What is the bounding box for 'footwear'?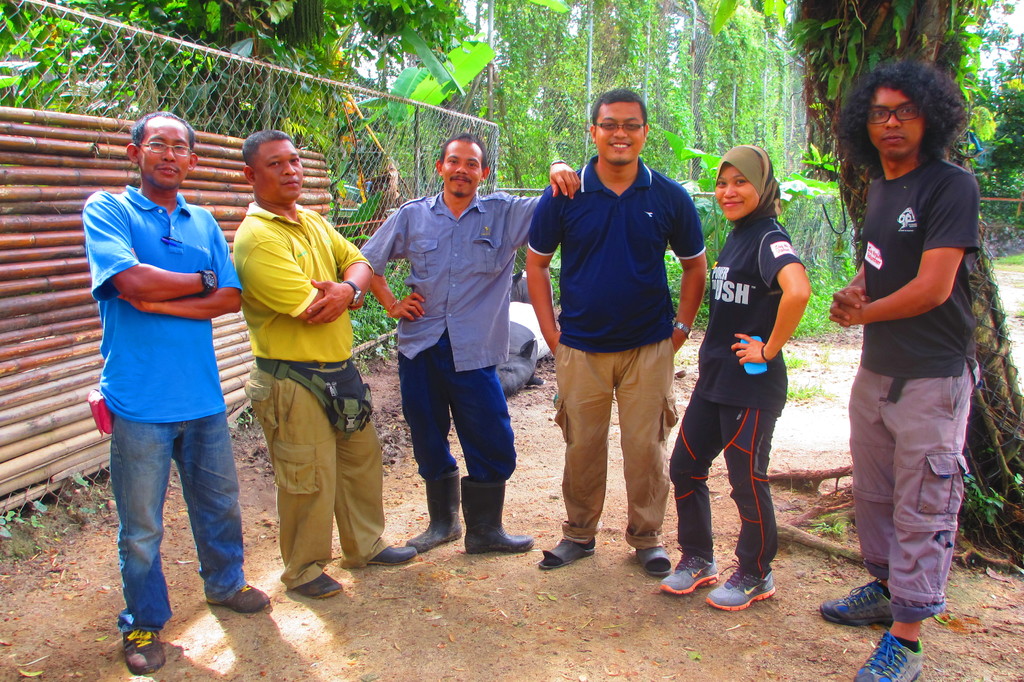
[left=707, top=556, right=785, bottom=619].
